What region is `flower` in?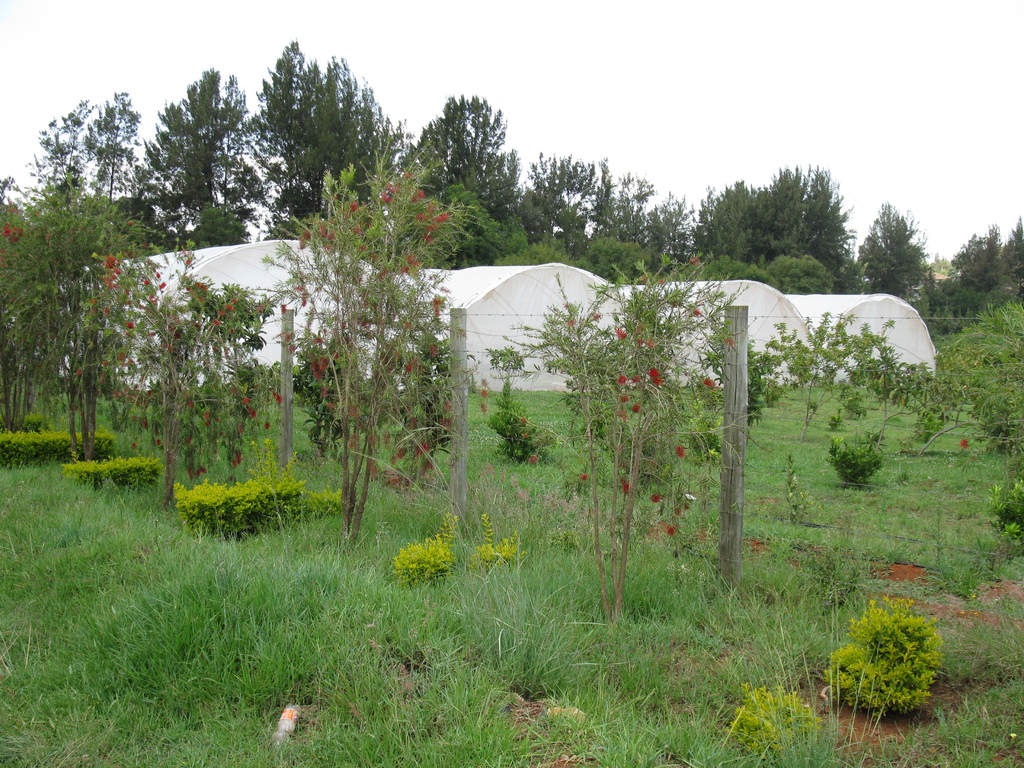
[618, 326, 627, 337].
